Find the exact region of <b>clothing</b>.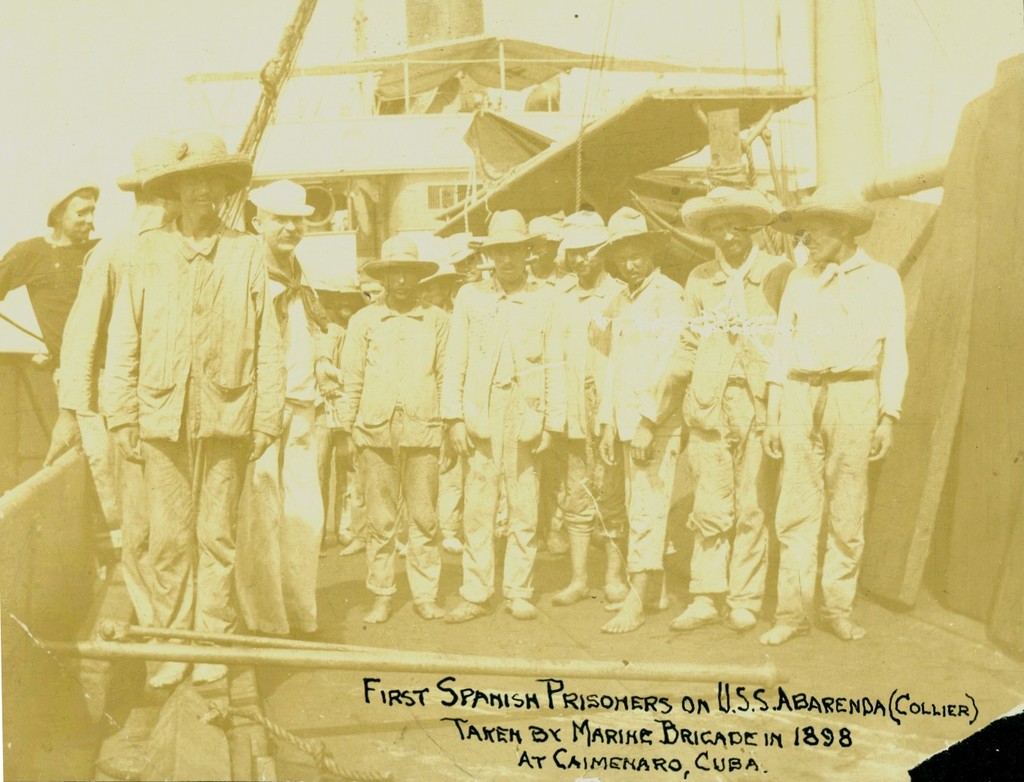
Exact region: rect(661, 255, 788, 599).
